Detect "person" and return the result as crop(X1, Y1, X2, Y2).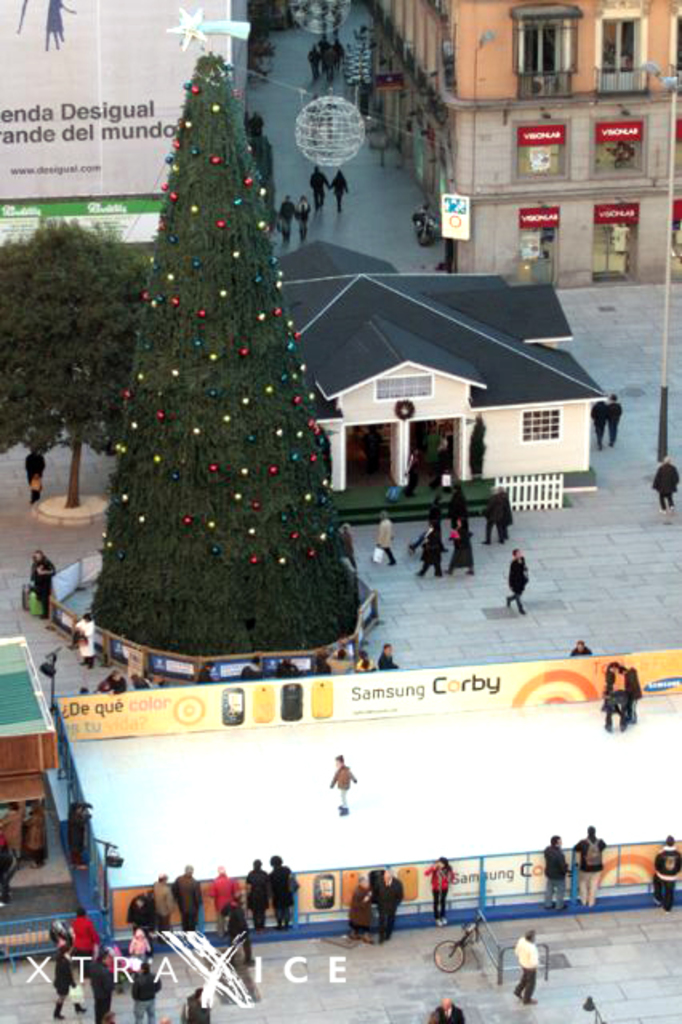
crop(247, 851, 274, 928).
